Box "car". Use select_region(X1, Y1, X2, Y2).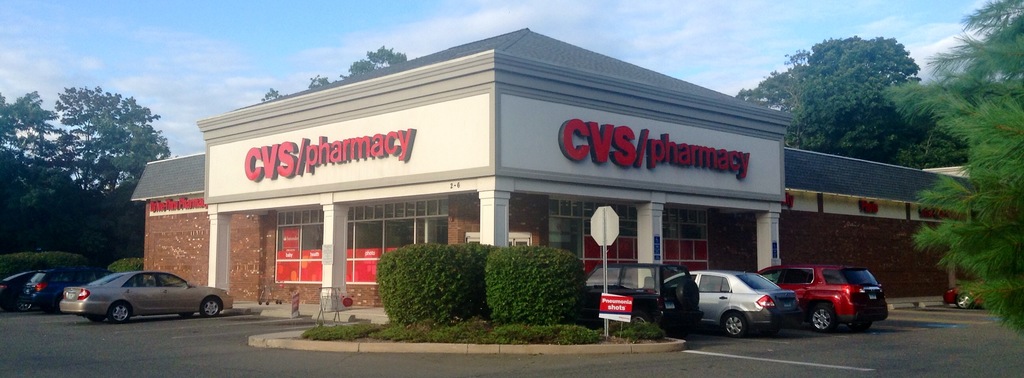
select_region(945, 281, 986, 313).
